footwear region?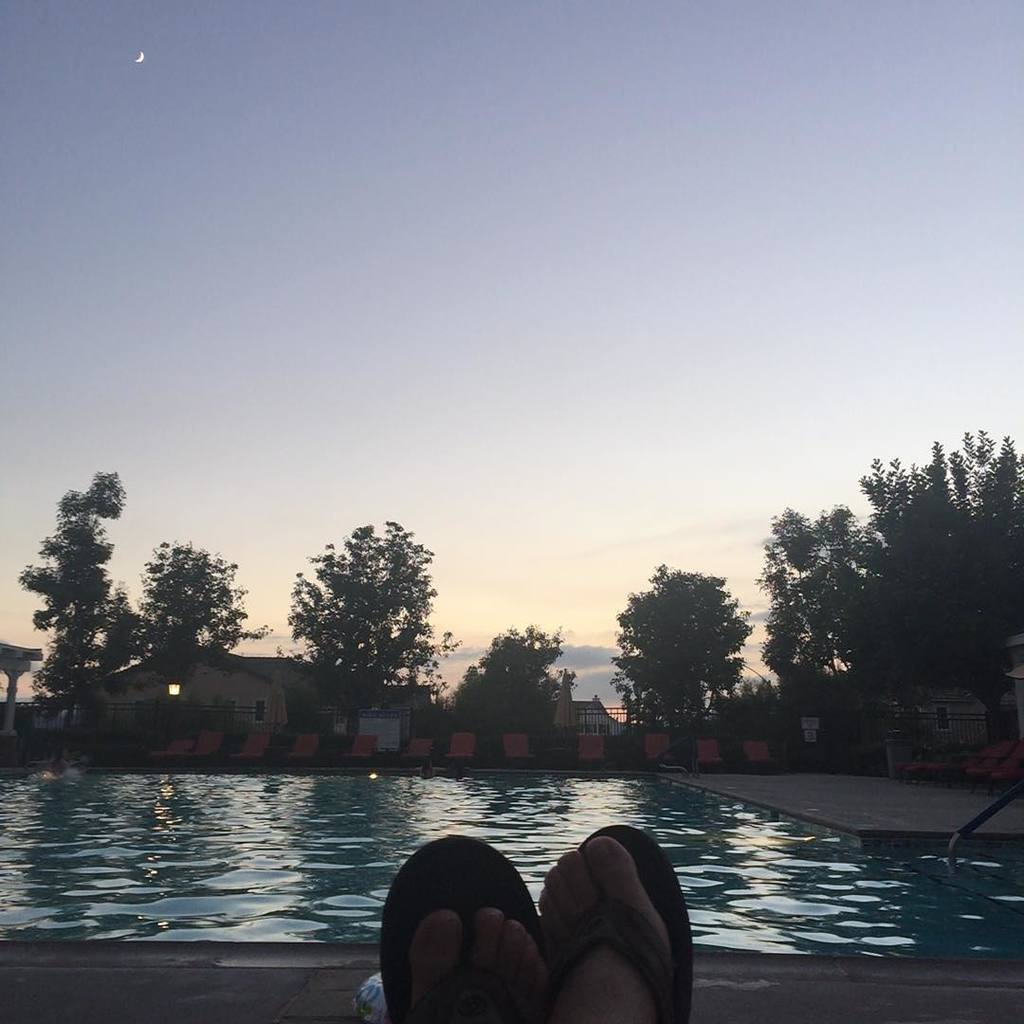
select_region(379, 825, 689, 1023)
